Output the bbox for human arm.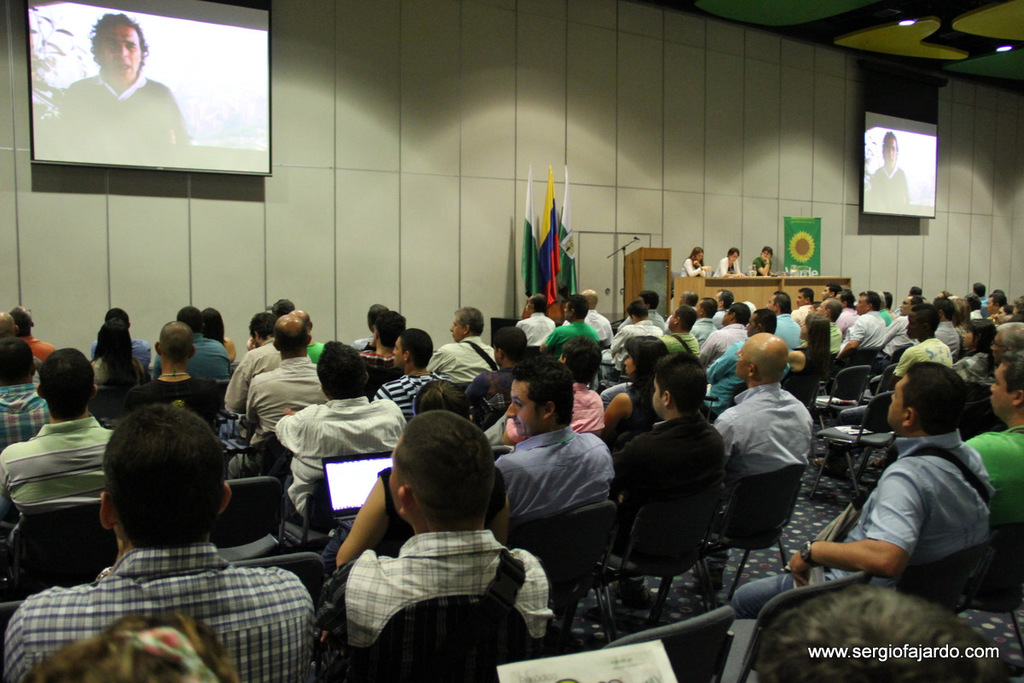
left=331, top=498, right=399, bottom=603.
